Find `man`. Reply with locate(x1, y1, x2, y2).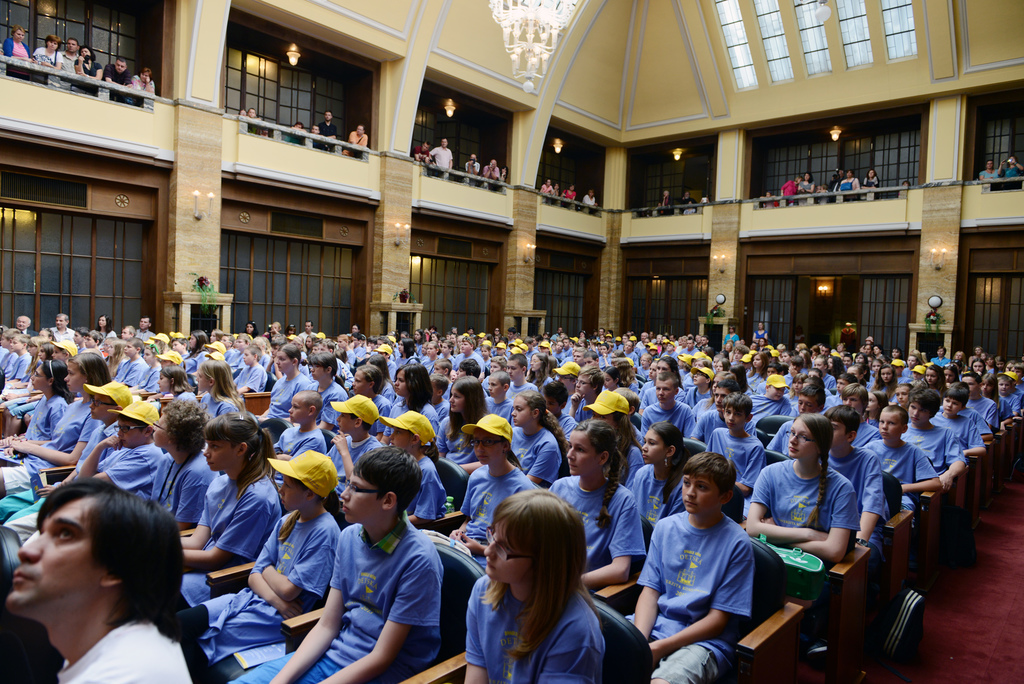
locate(781, 174, 801, 208).
